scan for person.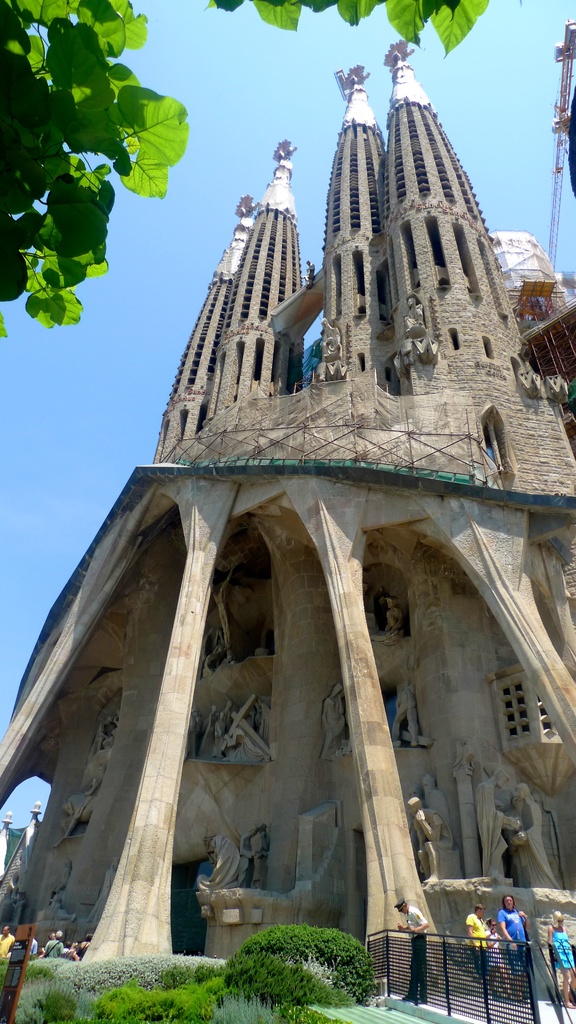
Scan result: [86, 856, 120, 934].
